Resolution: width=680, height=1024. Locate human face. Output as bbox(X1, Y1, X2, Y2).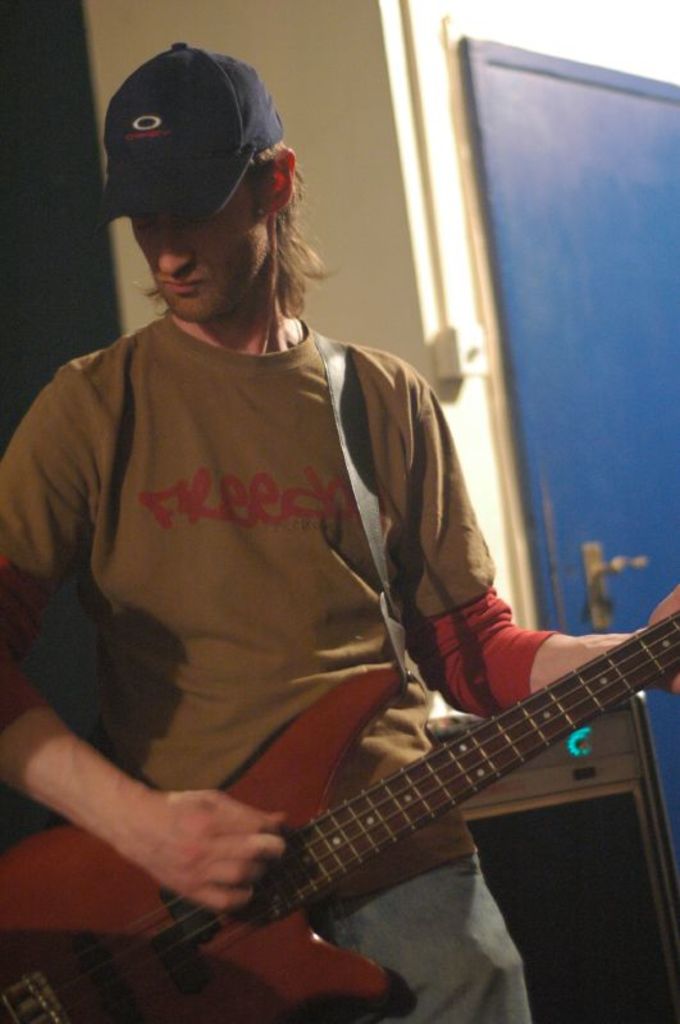
bbox(128, 159, 273, 325).
